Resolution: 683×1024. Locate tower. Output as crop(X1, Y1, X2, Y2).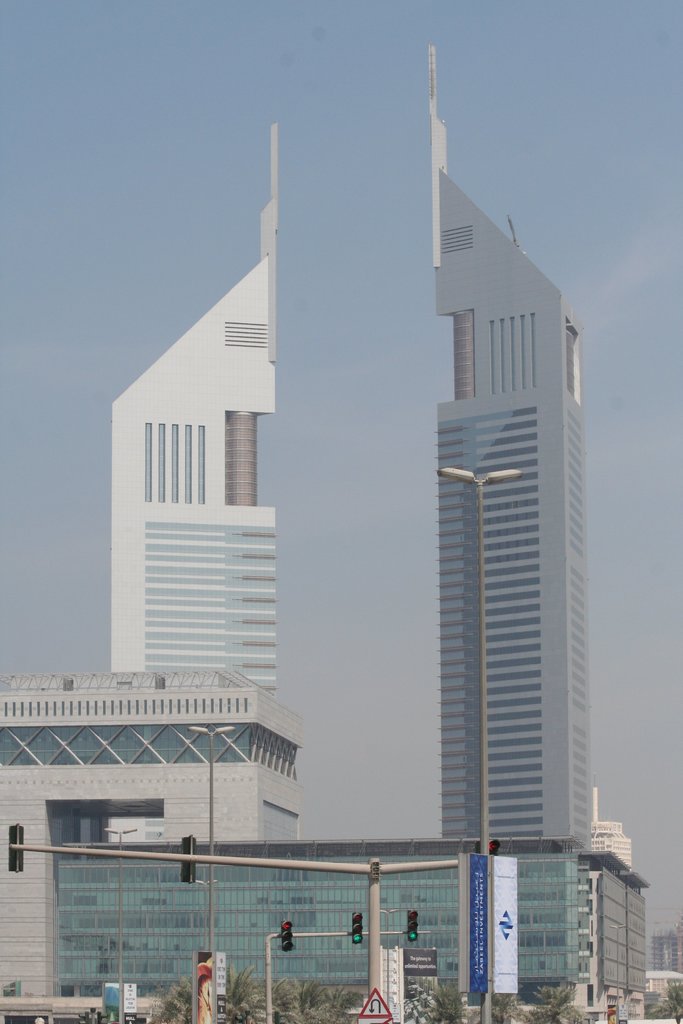
crop(173, 62, 591, 1000).
